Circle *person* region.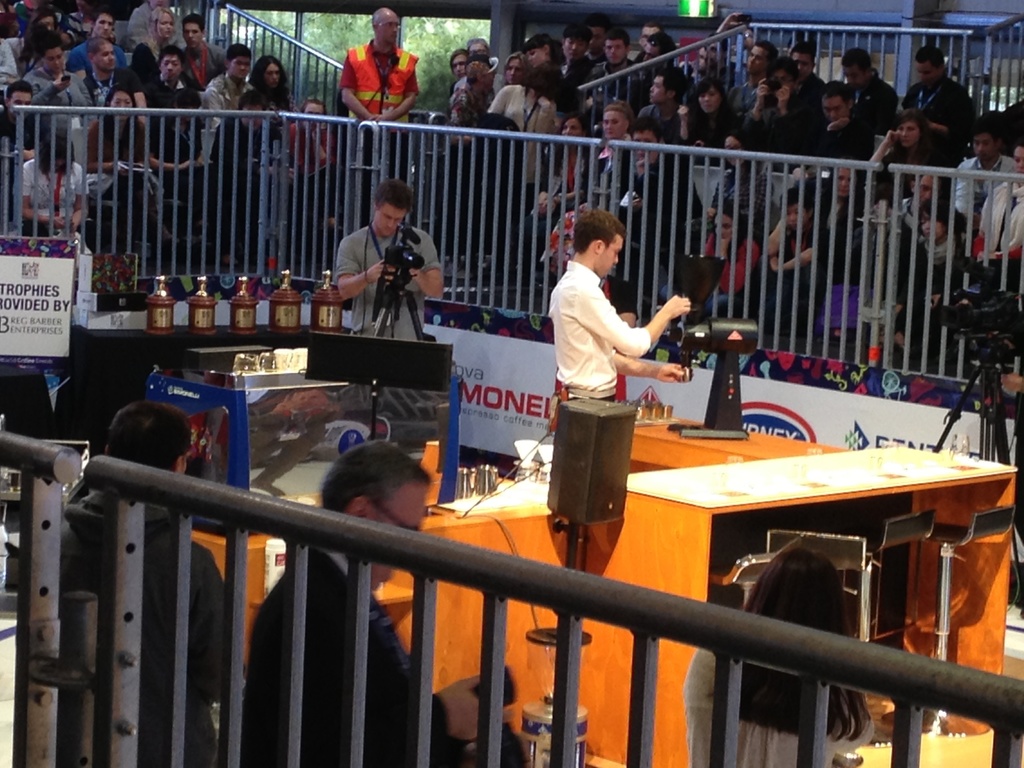
Region: {"left": 250, "top": 438, "right": 479, "bottom": 767}.
